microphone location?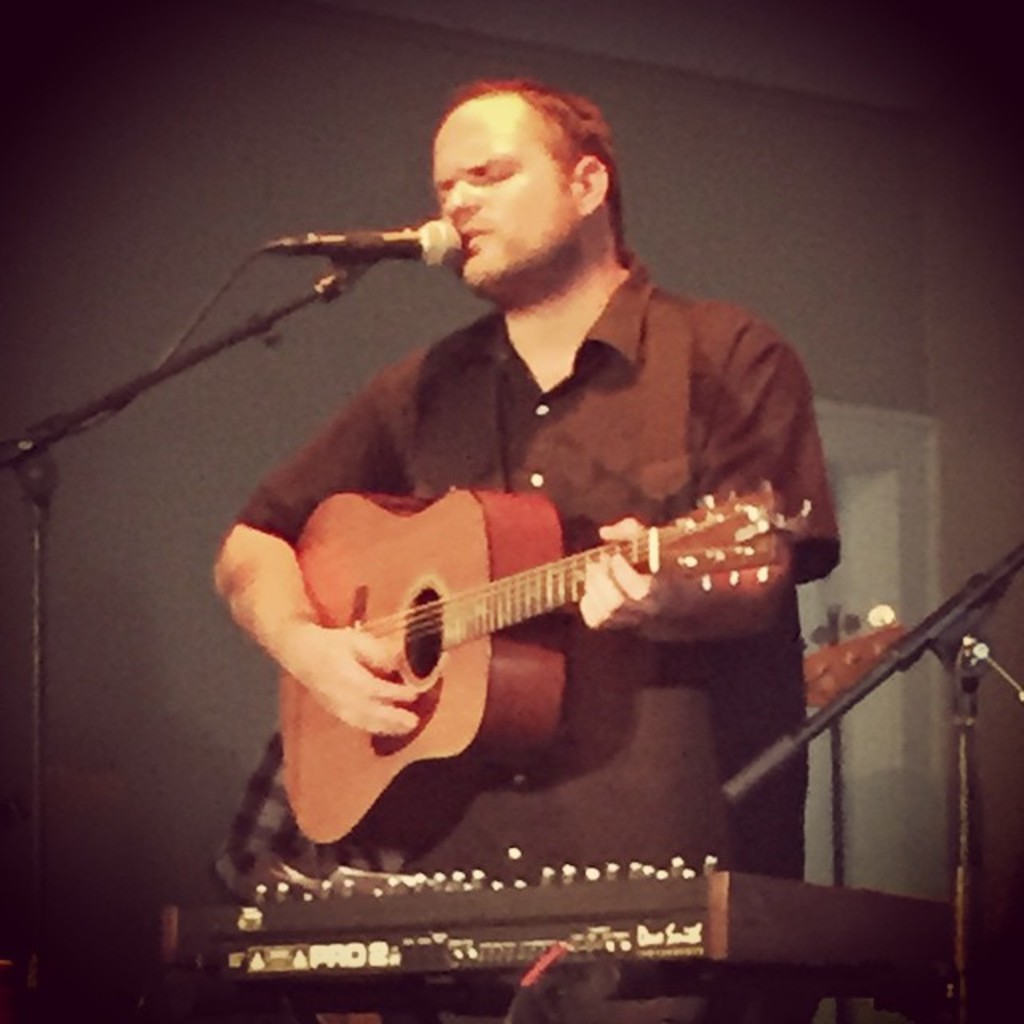
l=238, t=194, r=470, b=293
